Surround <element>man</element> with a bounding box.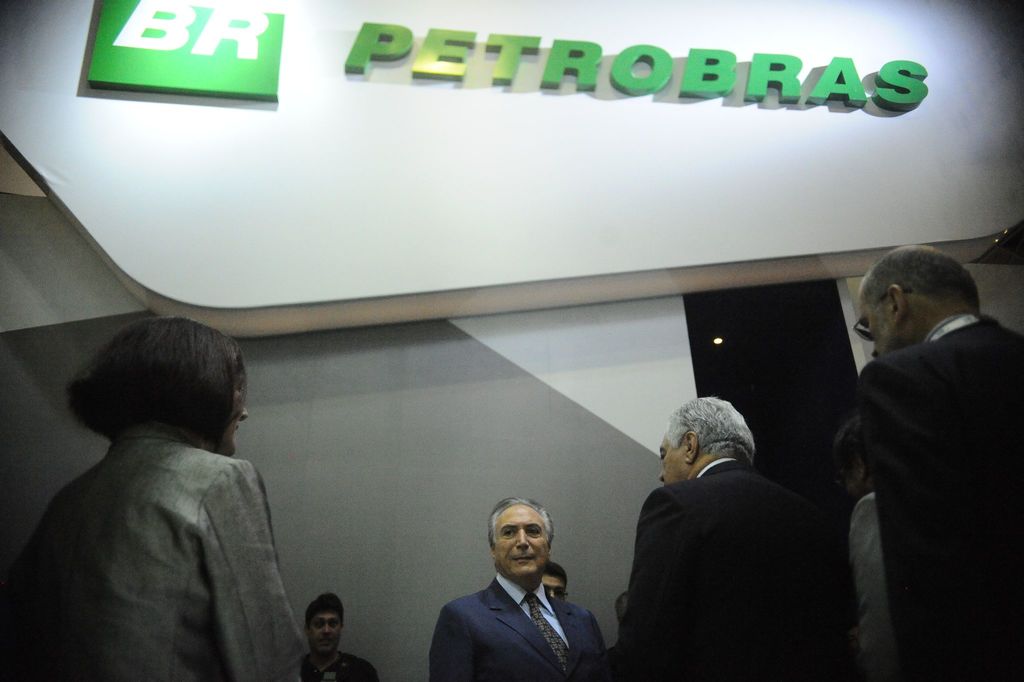
[x1=852, y1=249, x2=1023, y2=681].
